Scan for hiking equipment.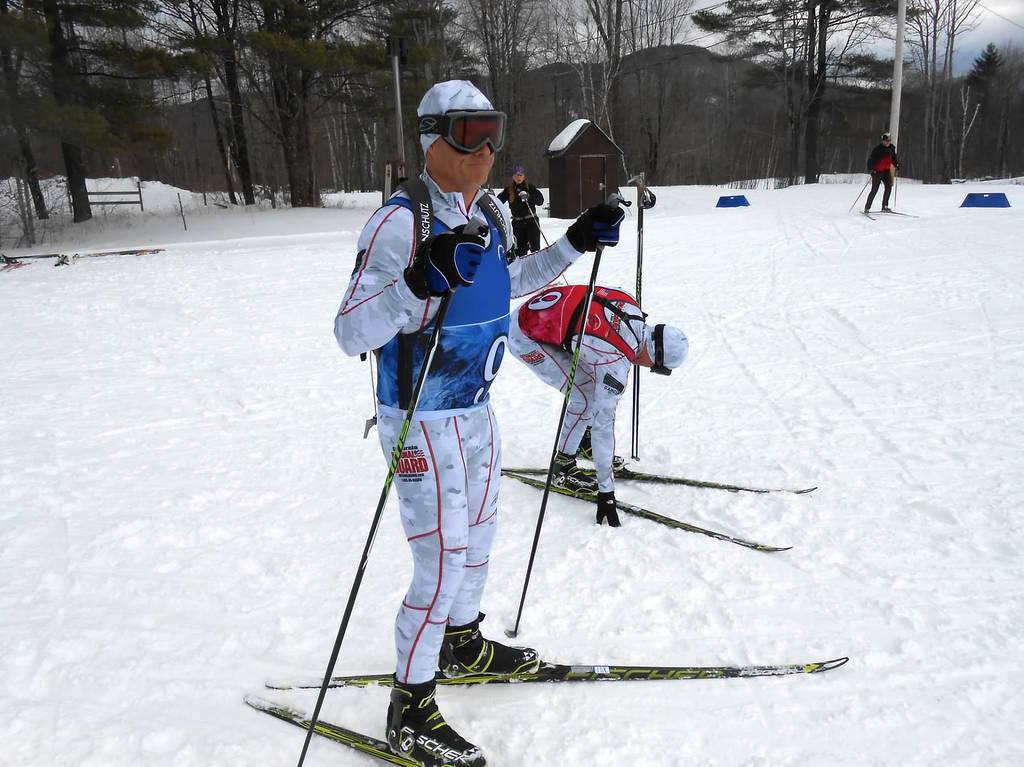
Scan result: (x1=294, y1=213, x2=488, y2=766).
